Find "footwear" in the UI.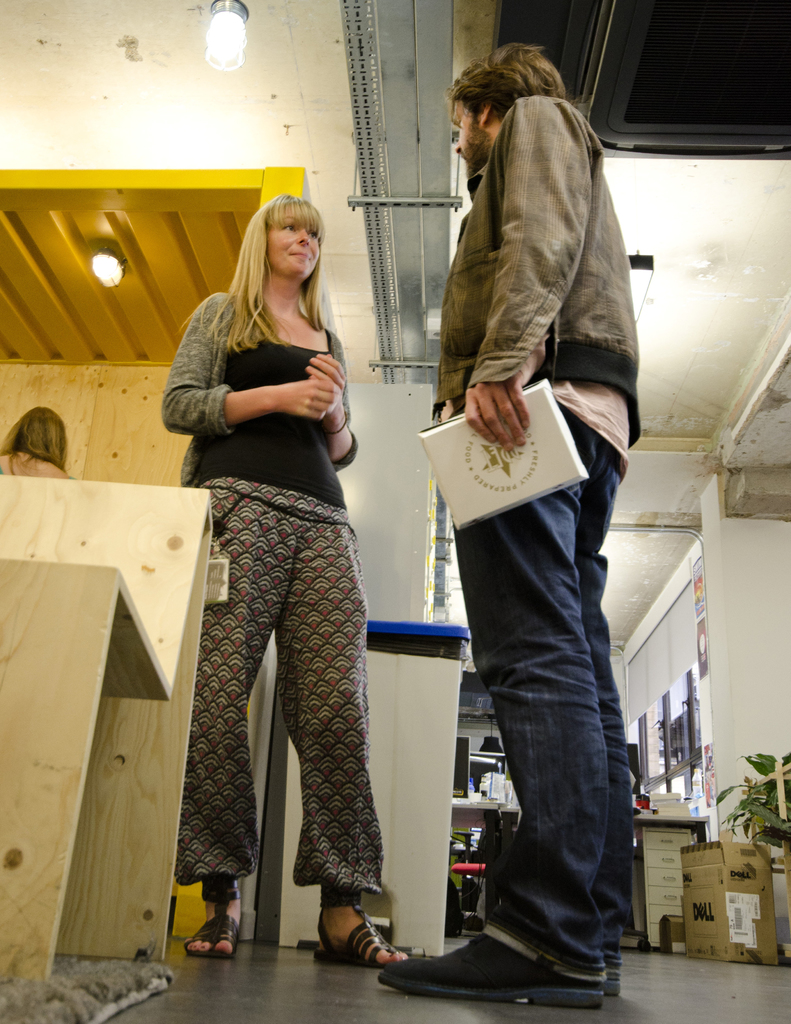
UI element at (377, 925, 608, 1000).
